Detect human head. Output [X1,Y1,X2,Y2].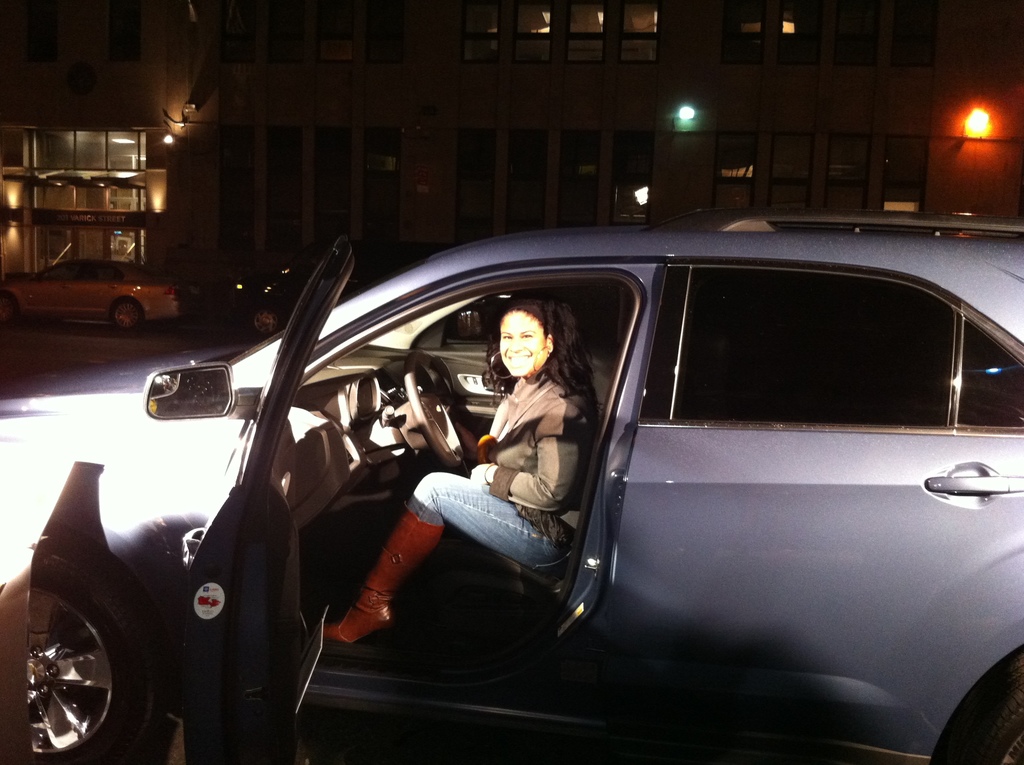
[496,300,577,378].
